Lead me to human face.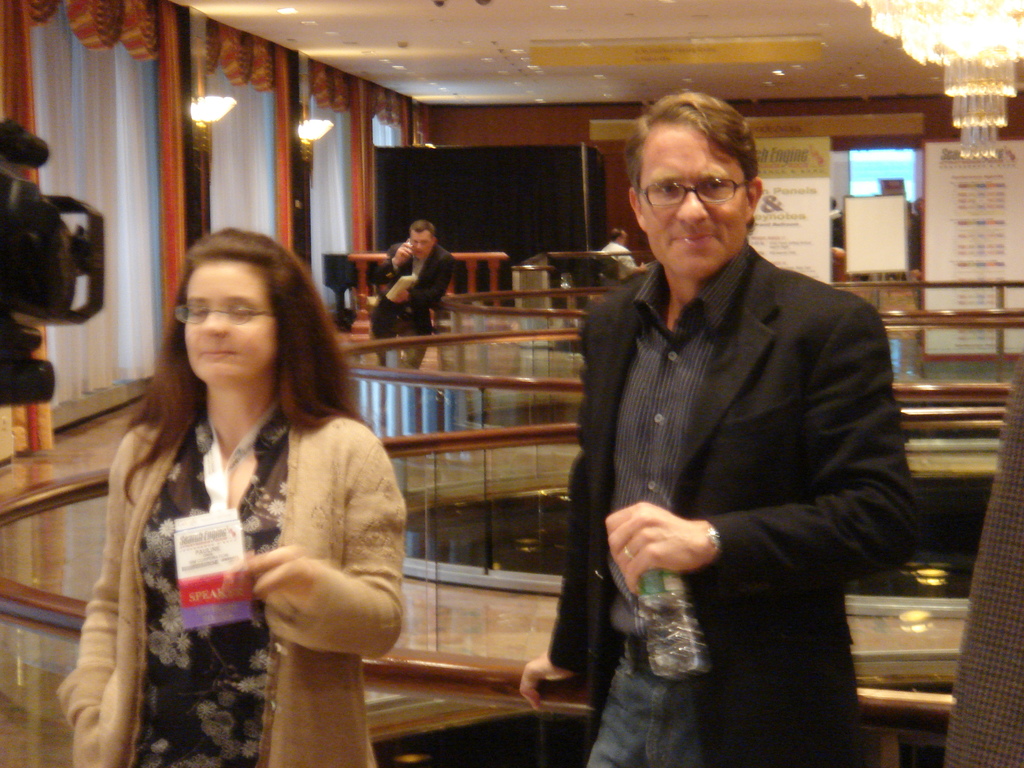
Lead to l=410, t=230, r=431, b=261.
